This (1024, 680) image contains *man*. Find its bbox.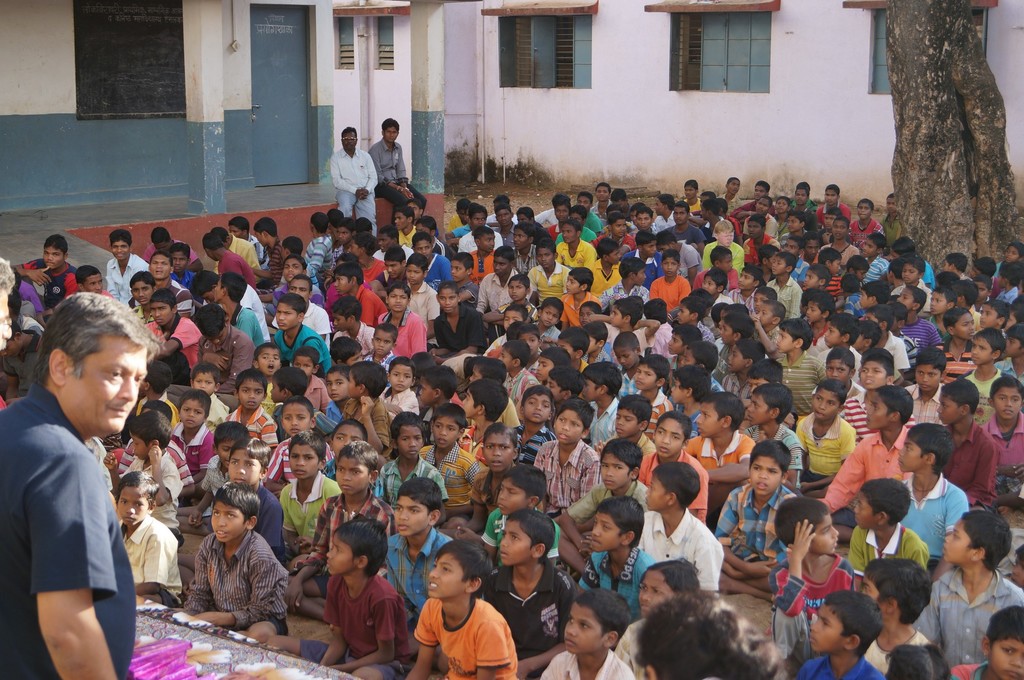
<bbox>332, 123, 378, 233</bbox>.
